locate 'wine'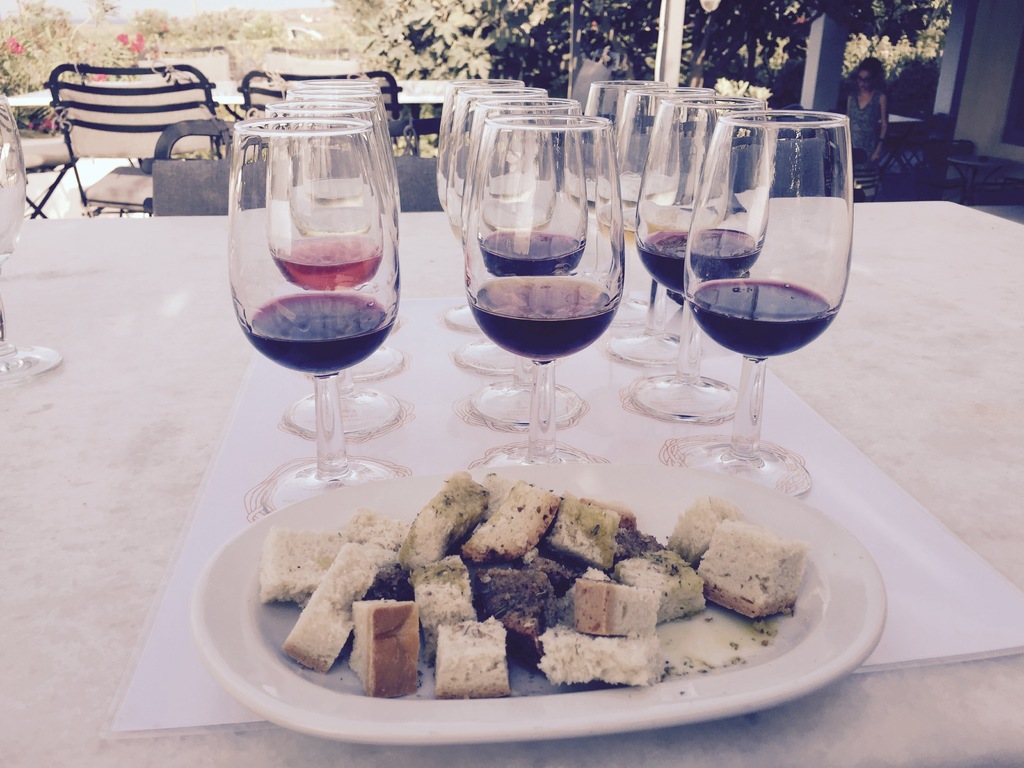
region(246, 292, 391, 377)
